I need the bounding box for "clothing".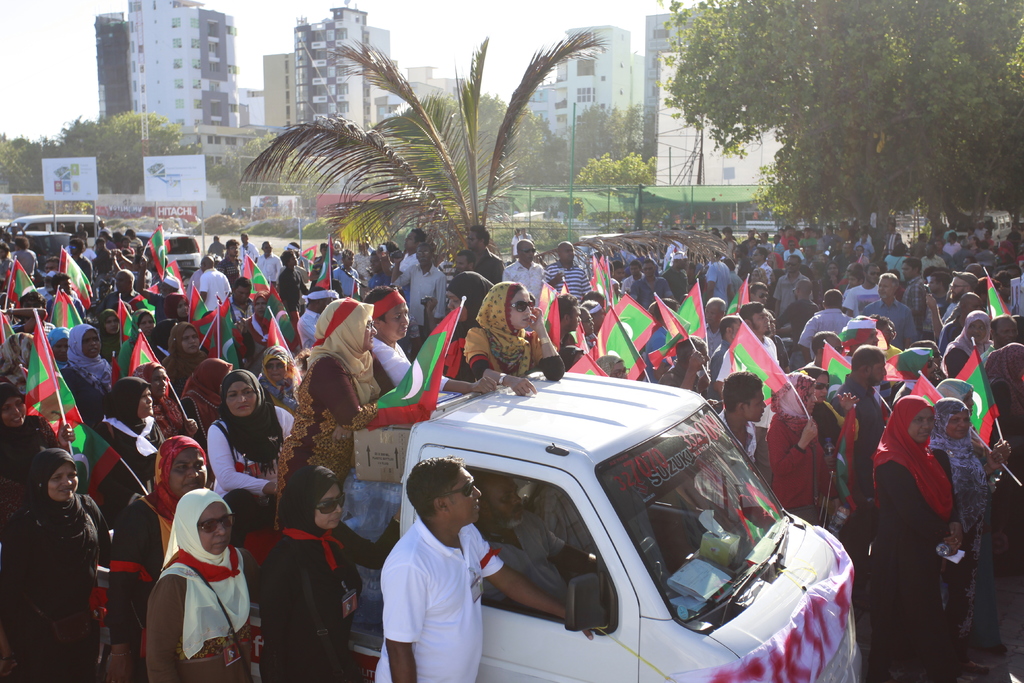
Here it is: (x1=467, y1=284, x2=569, y2=389).
